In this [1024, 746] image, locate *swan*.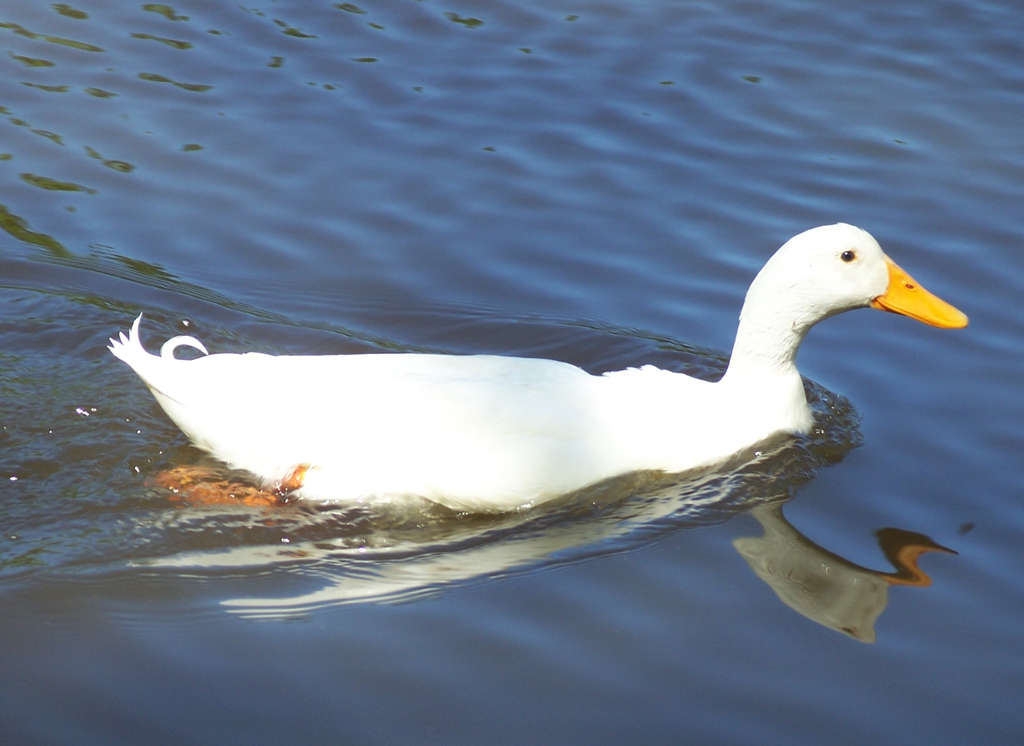
Bounding box: rect(118, 223, 877, 517).
